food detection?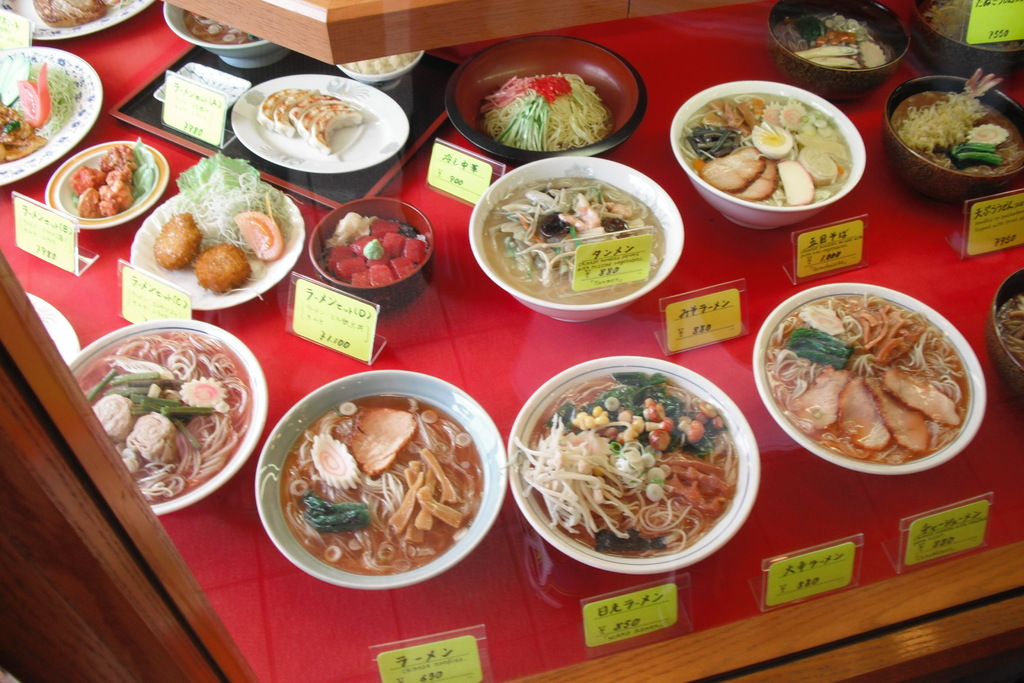
{"left": 0, "top": 50, "right": 81, "bottom": 163}
